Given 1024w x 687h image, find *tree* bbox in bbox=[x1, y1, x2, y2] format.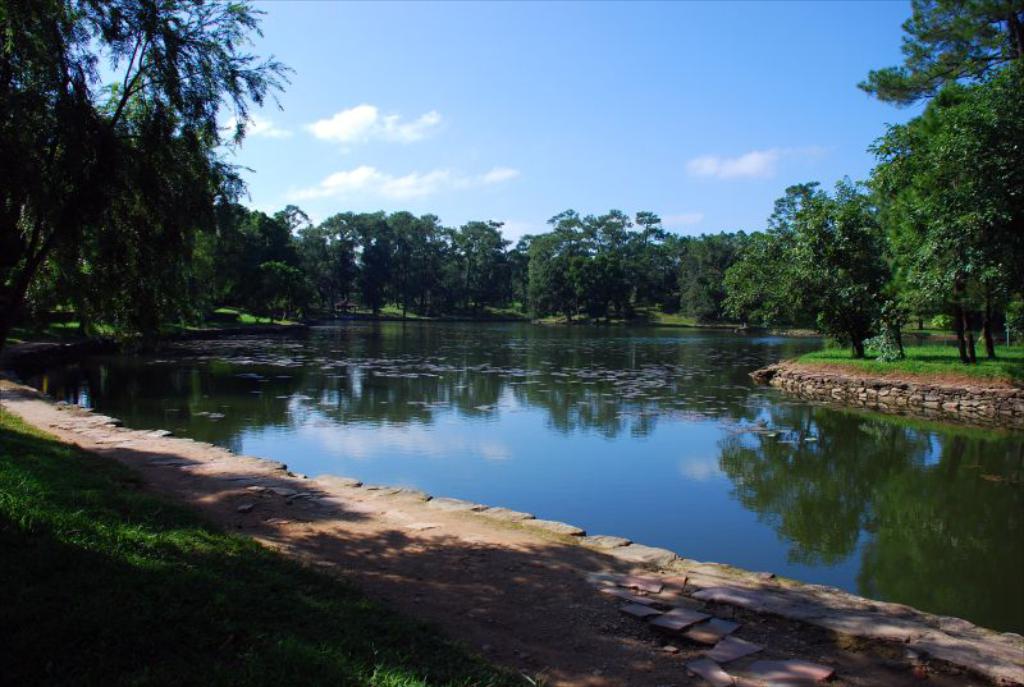
bbox=[868, 68, 1023, 359].
